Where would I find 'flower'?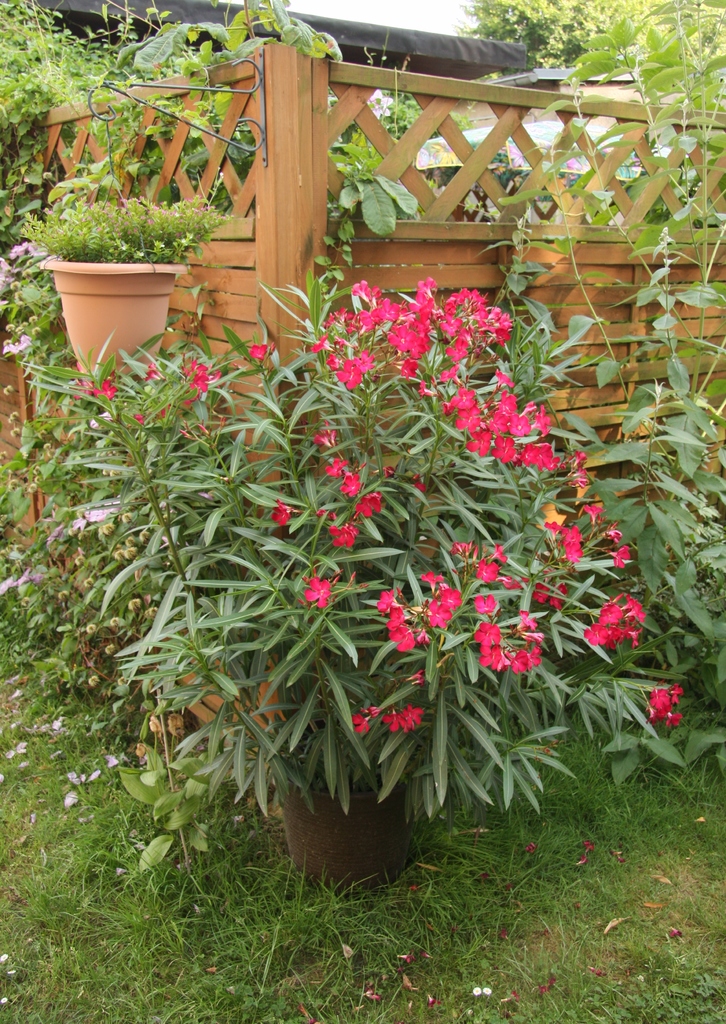
At 338, 470, 362, 496.
